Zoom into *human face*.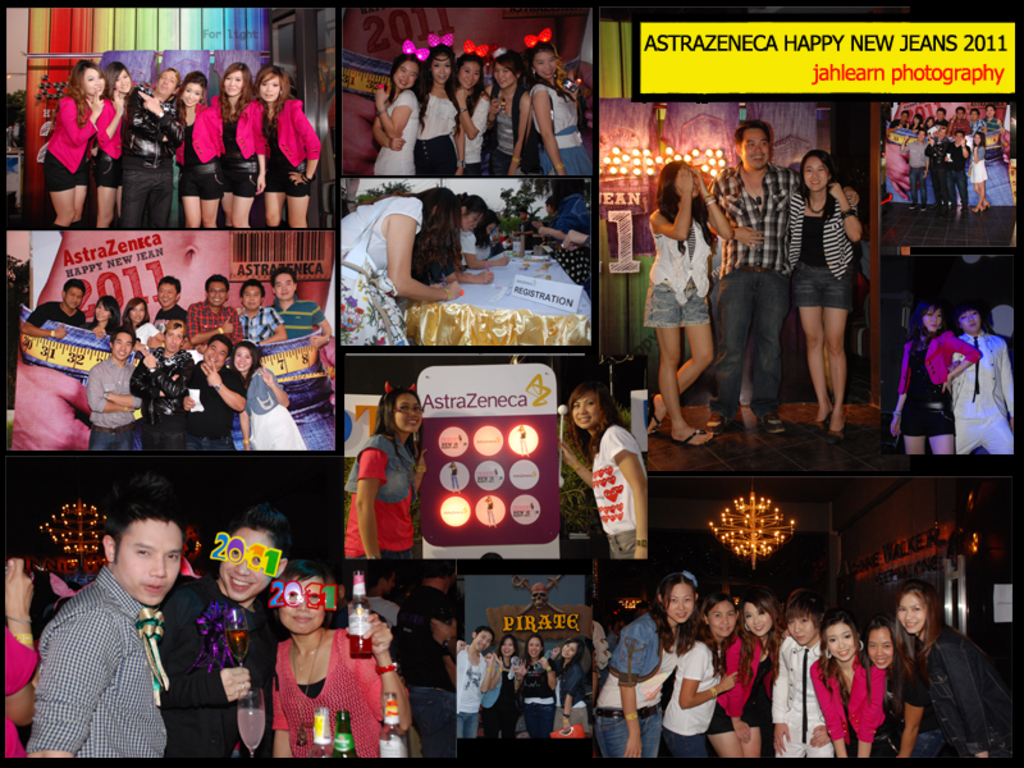
Zoom target: {"x1": 827, "y1": 623, "x2": 856, "y2": 662}.
